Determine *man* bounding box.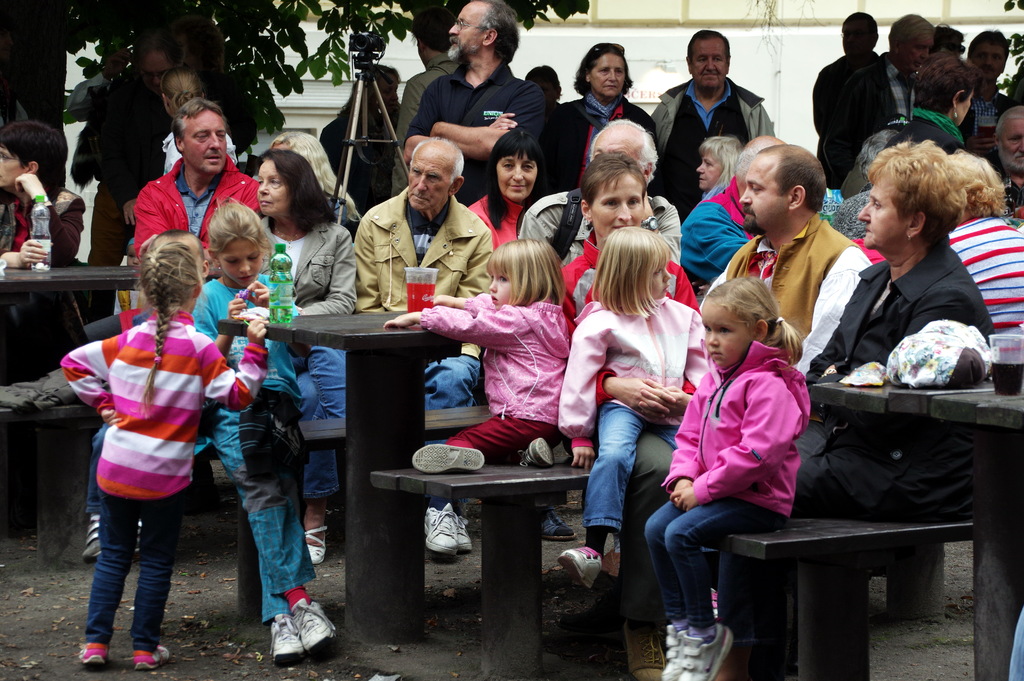
Determined: <region>390, 6, 455, 199</region>.
